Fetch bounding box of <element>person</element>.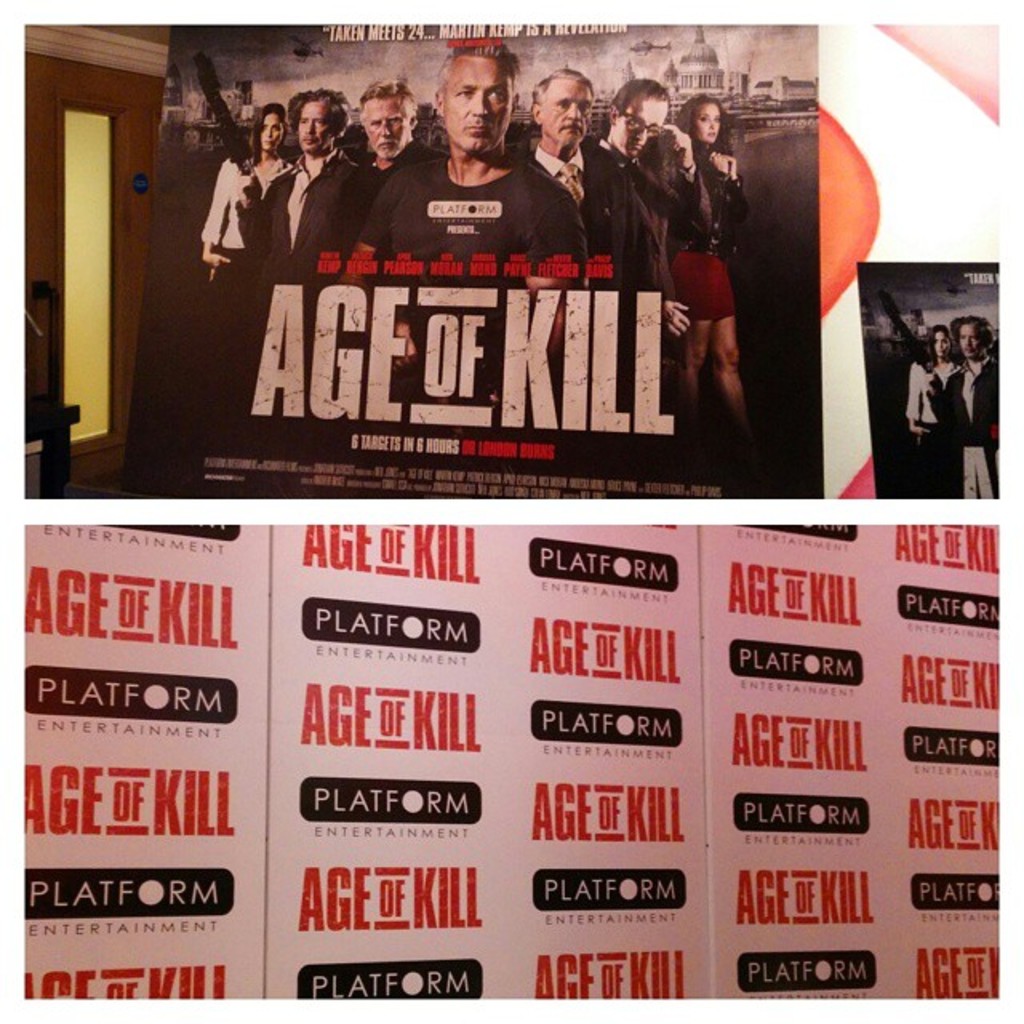
Bbox: locate(238, 107, 363, 302).
